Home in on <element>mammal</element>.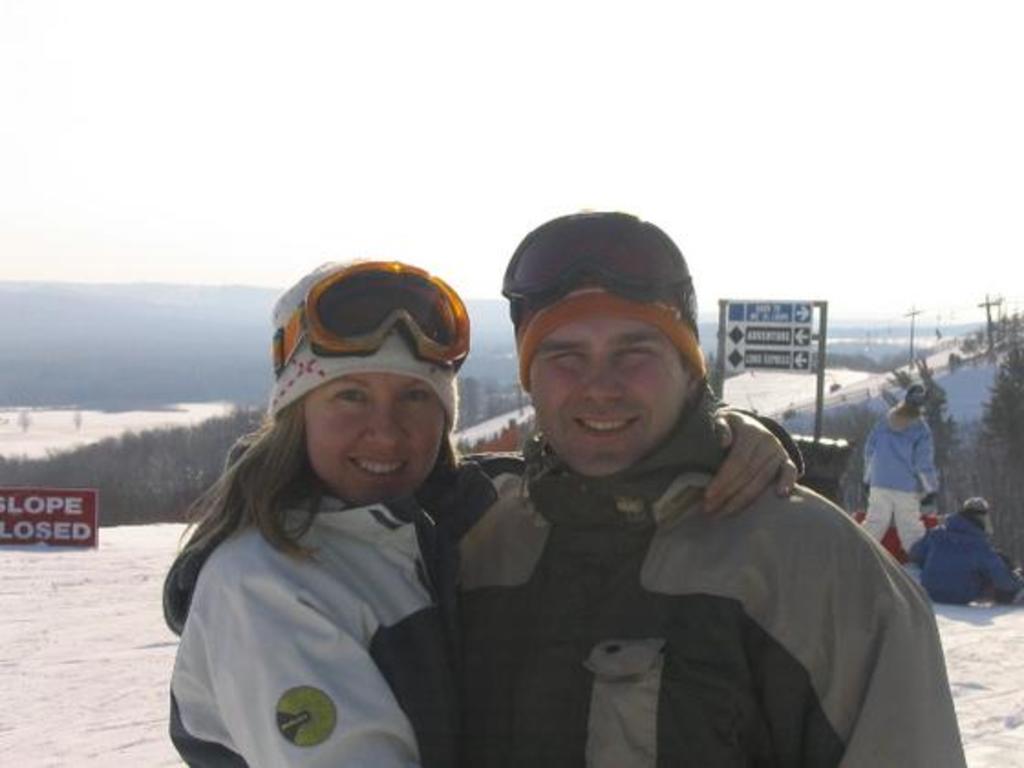
Homed in at [225, 210, 975, 766].
